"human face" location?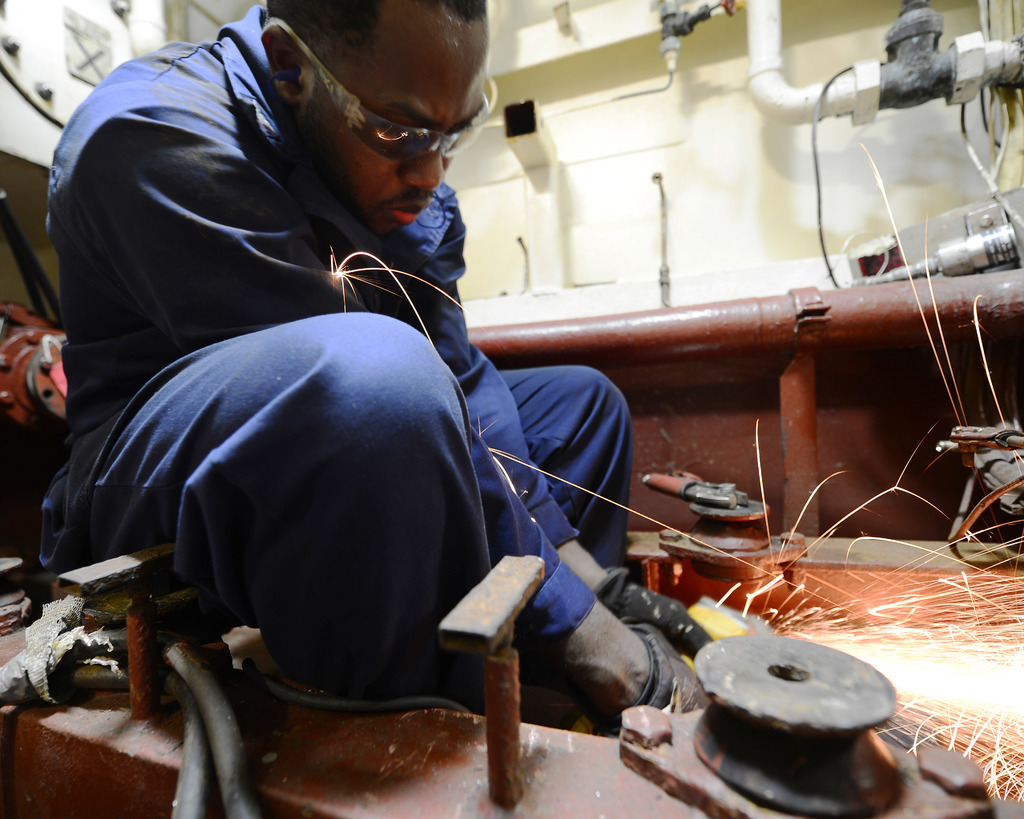
307/11/486/235
